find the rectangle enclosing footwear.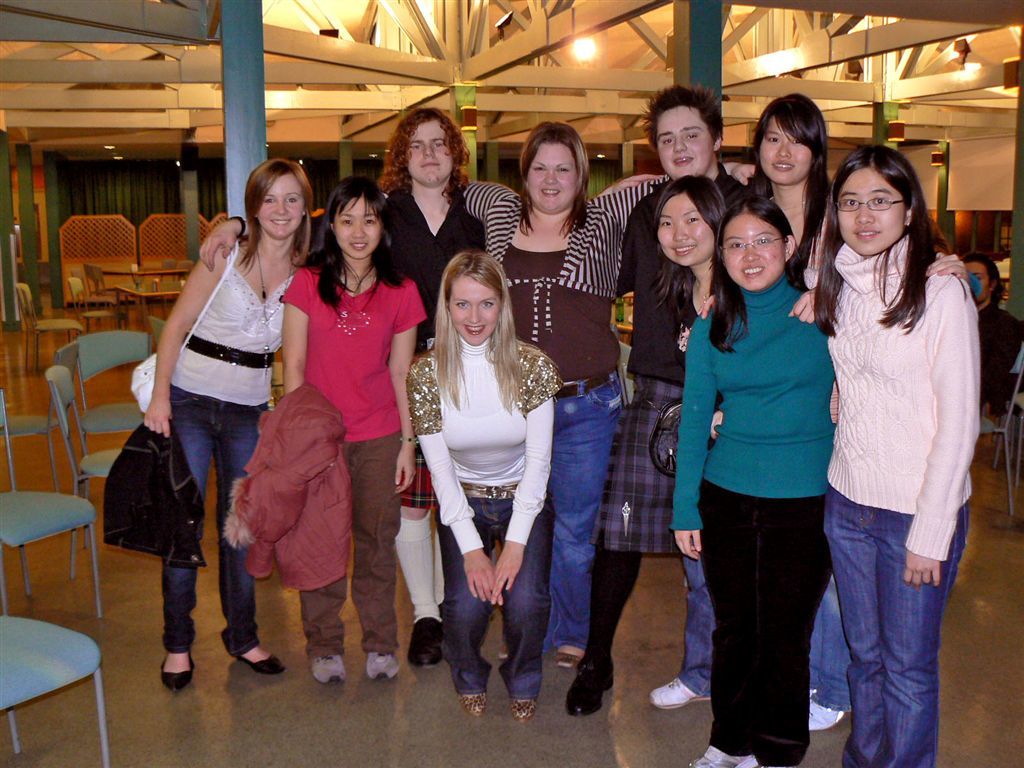
{"left": 551, "top": 655, "right": 620, "bottom": 737}.
